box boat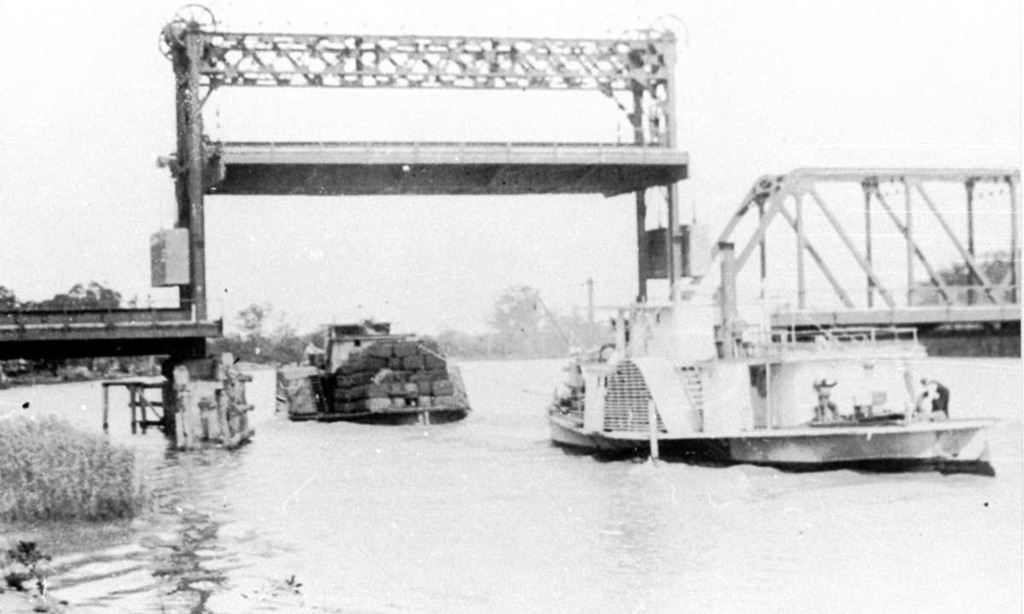
(521, 154, 1007, 479)
